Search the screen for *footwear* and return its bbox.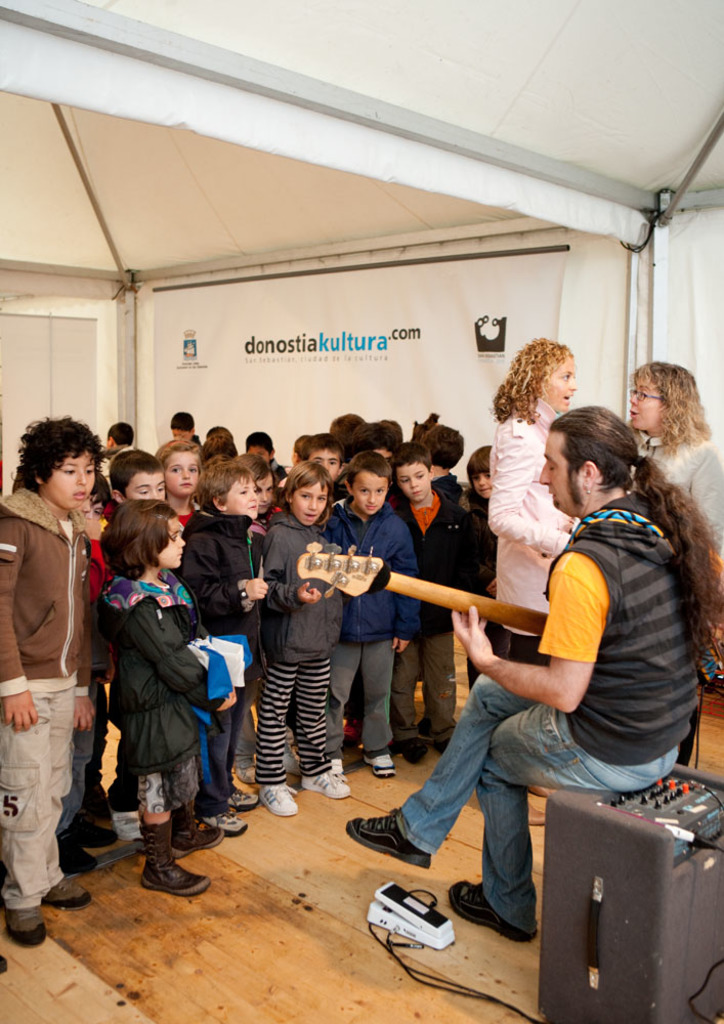
Found: bbox(4, 905, 47, 949).
